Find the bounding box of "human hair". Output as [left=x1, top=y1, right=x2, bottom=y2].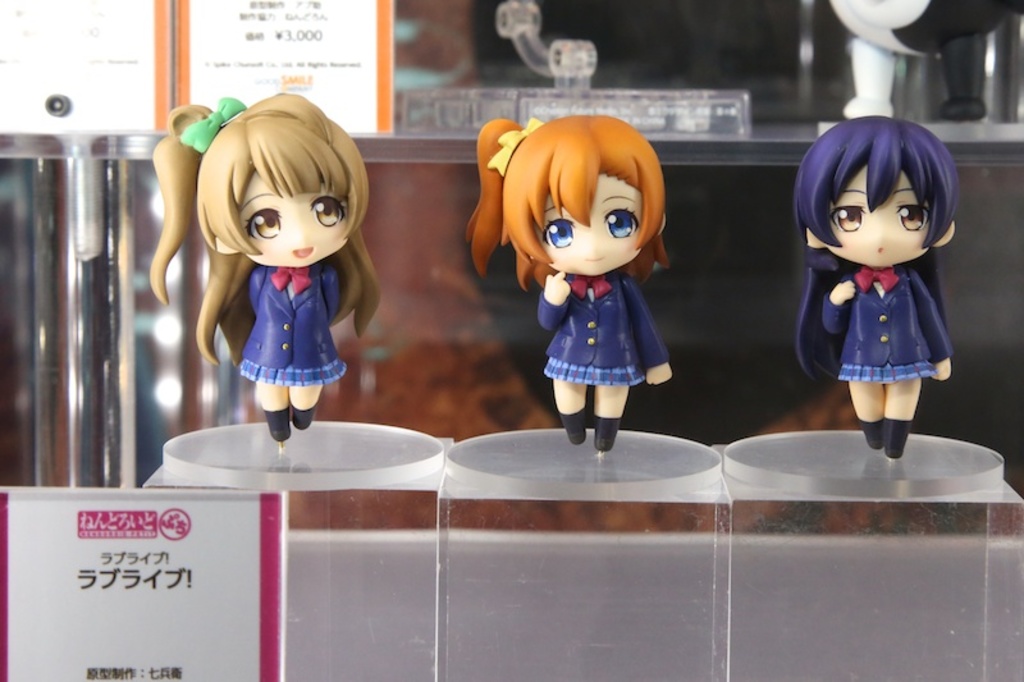
[left=147, top=90, right=385, bottom=366].
